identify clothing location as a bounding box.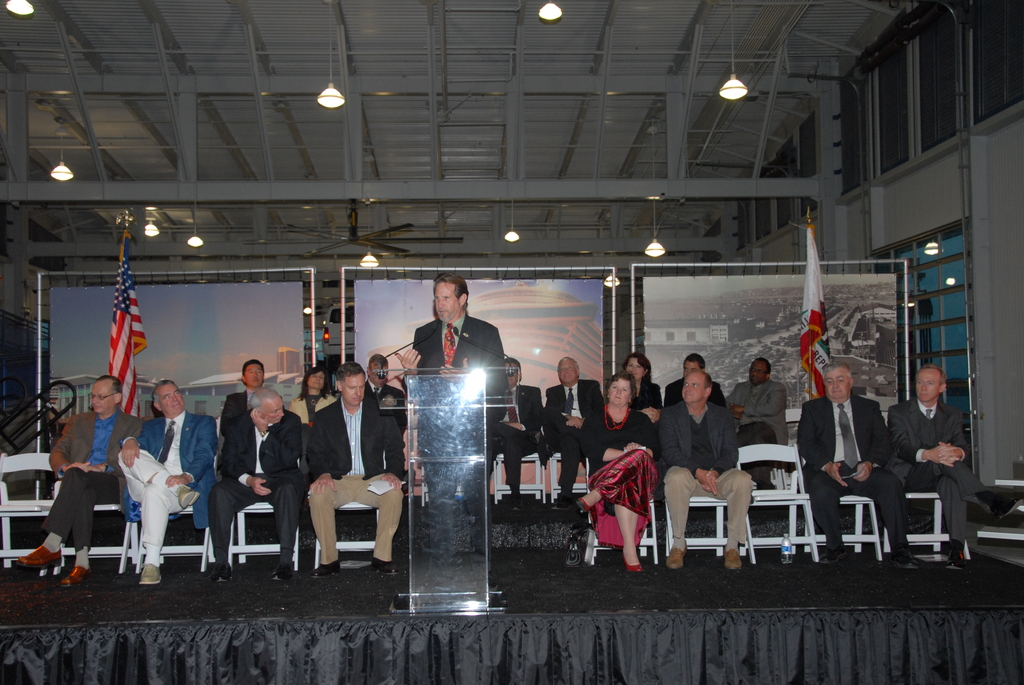
(left=204, top=406, right=309, bottom=548).
